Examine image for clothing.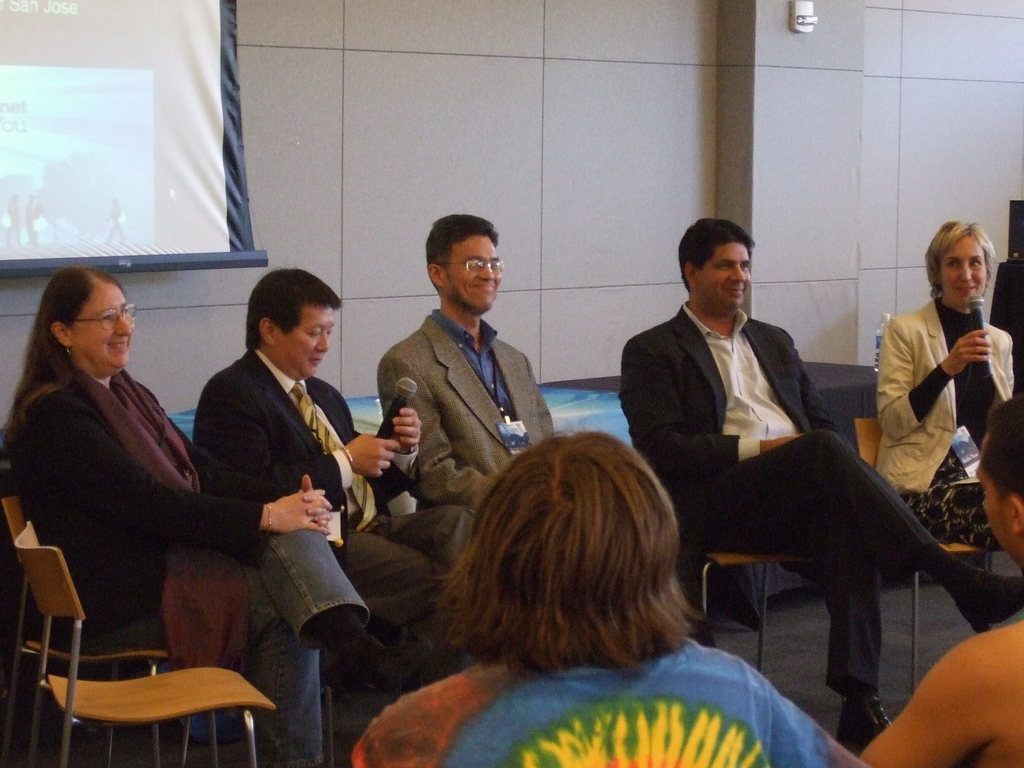
Examination result: <box>0,348,376,767</box>.
